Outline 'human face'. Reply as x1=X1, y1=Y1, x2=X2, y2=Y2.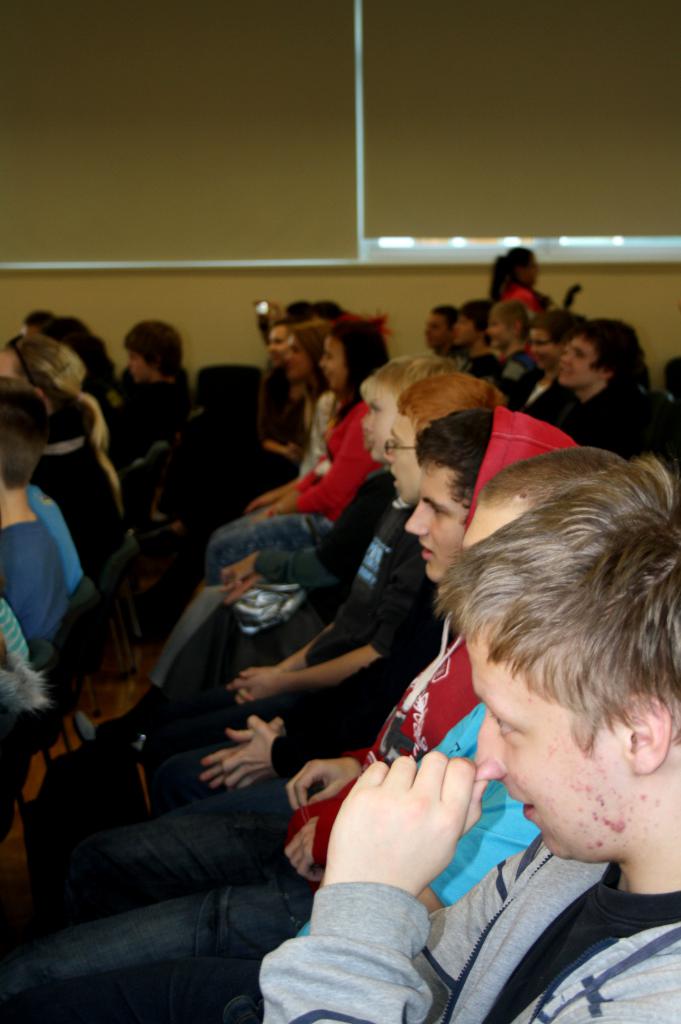
x1=474, y1=631, x2=634, y2=862.
